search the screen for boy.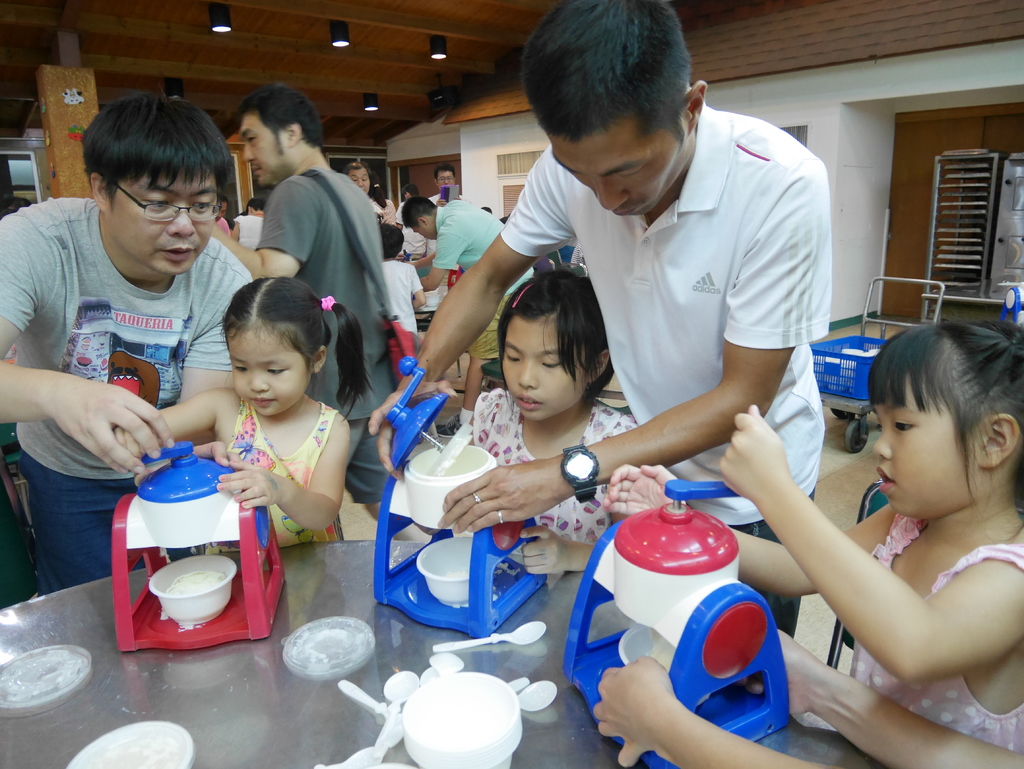
Found at detection(237, 78, 388, 526).
